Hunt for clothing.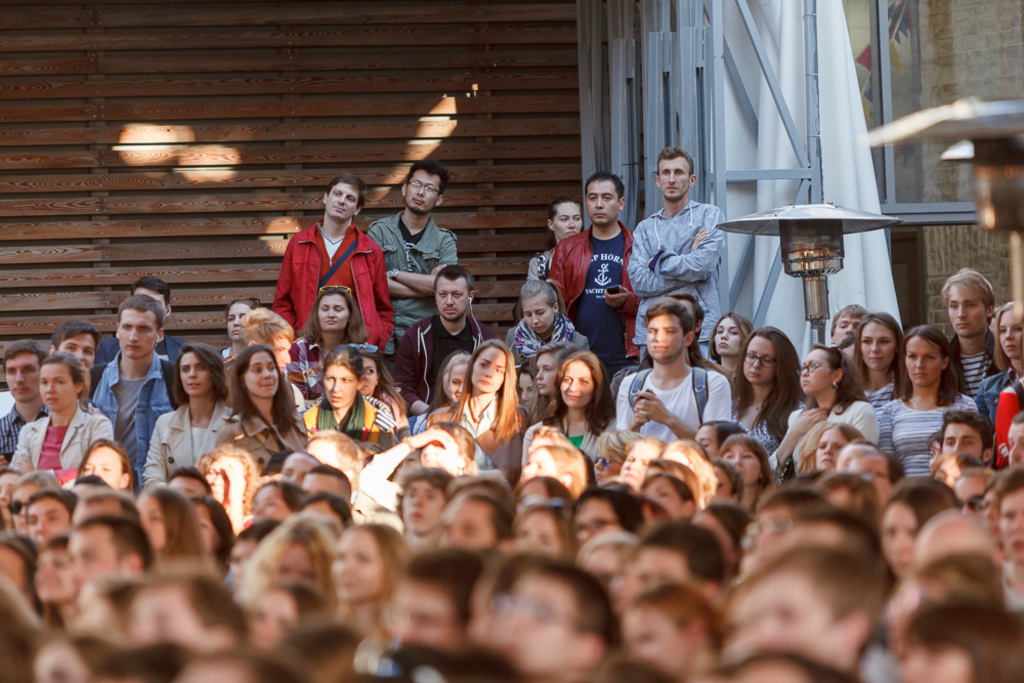
Hunted down at box(544, 219, 644, 385).
